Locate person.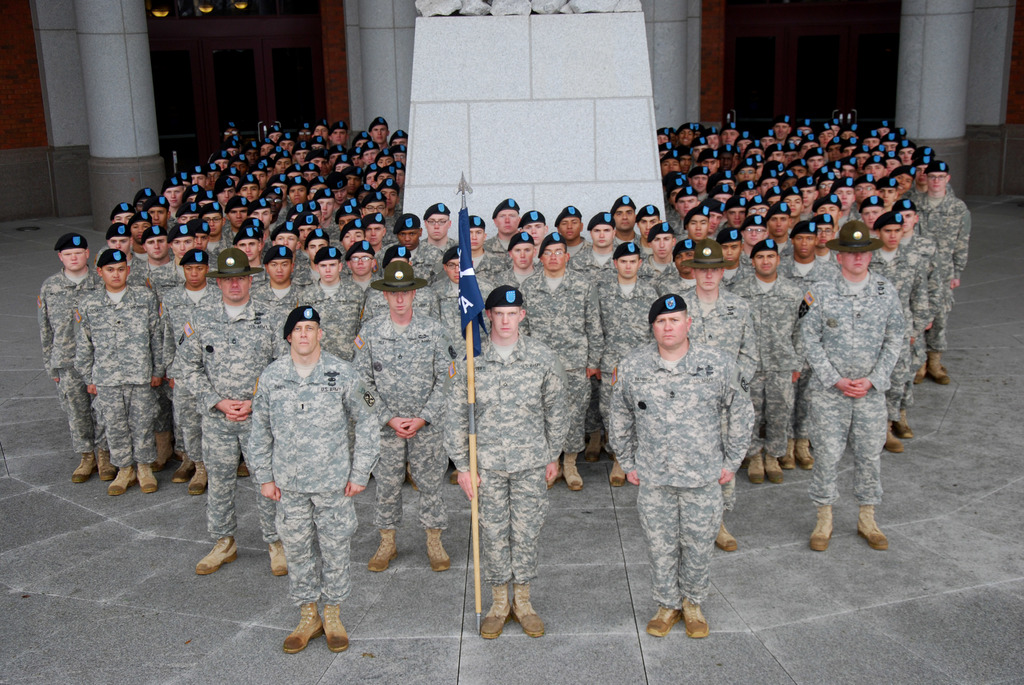
Bounding box: bbox=[250, 200, 273, 240].
